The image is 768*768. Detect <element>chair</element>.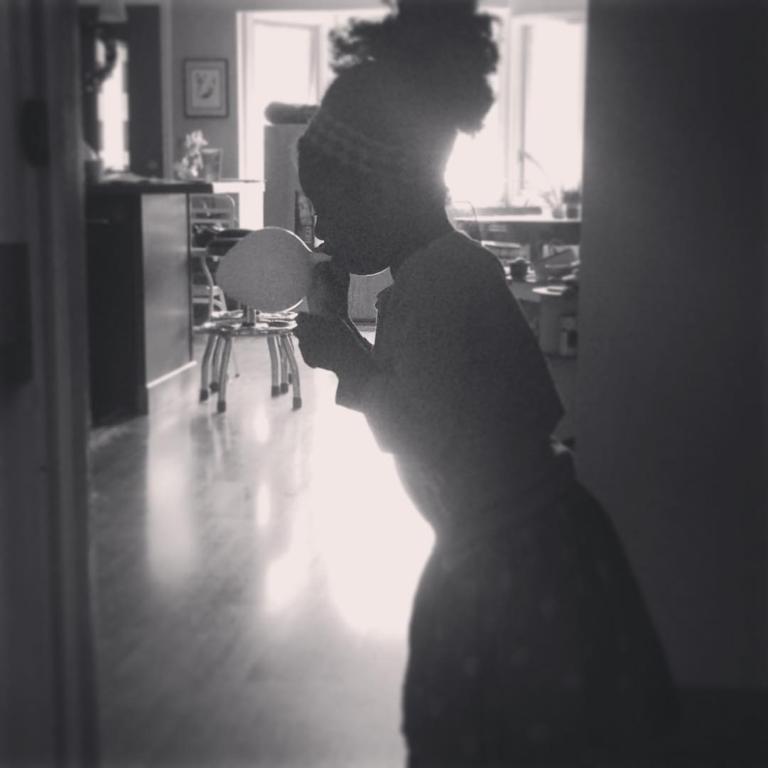
Detection: locate(202, 227, 297, 390).
